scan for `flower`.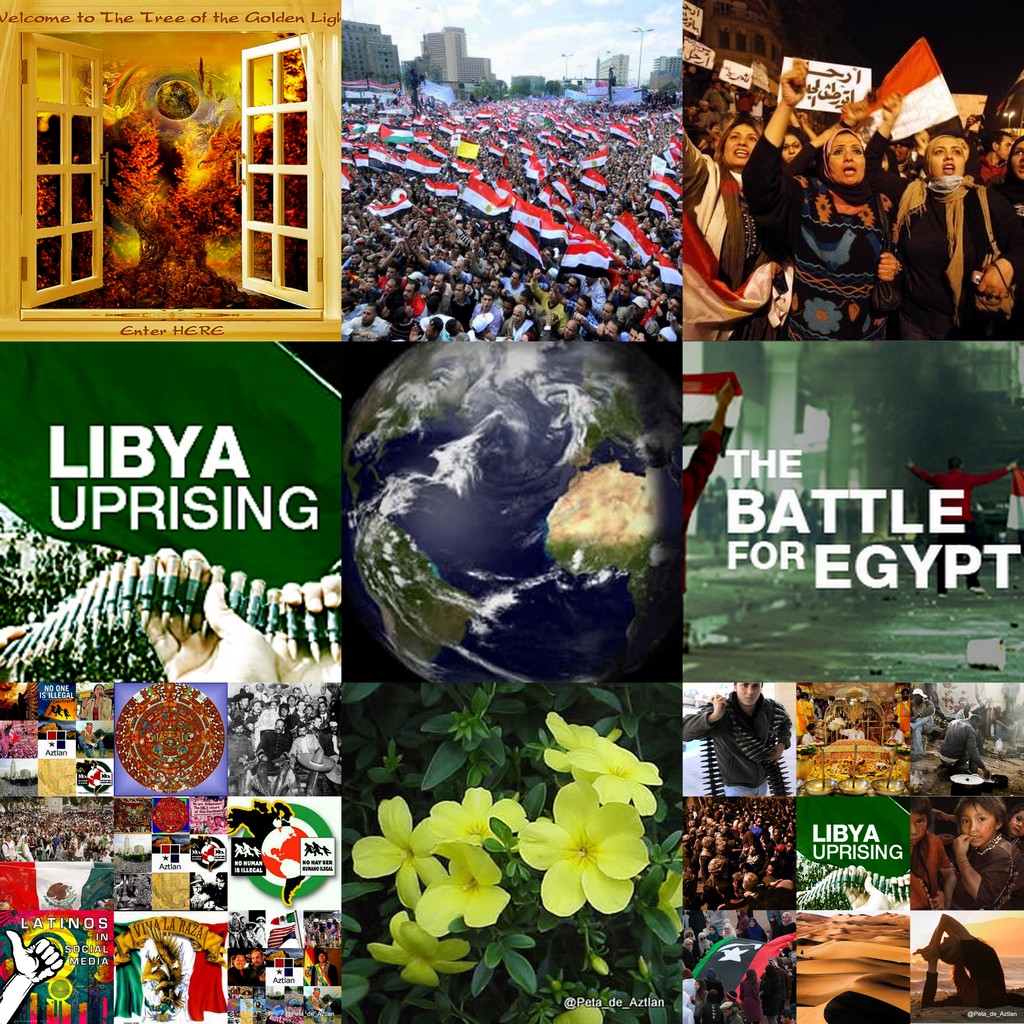
Scan result: (357,790,439,906).
